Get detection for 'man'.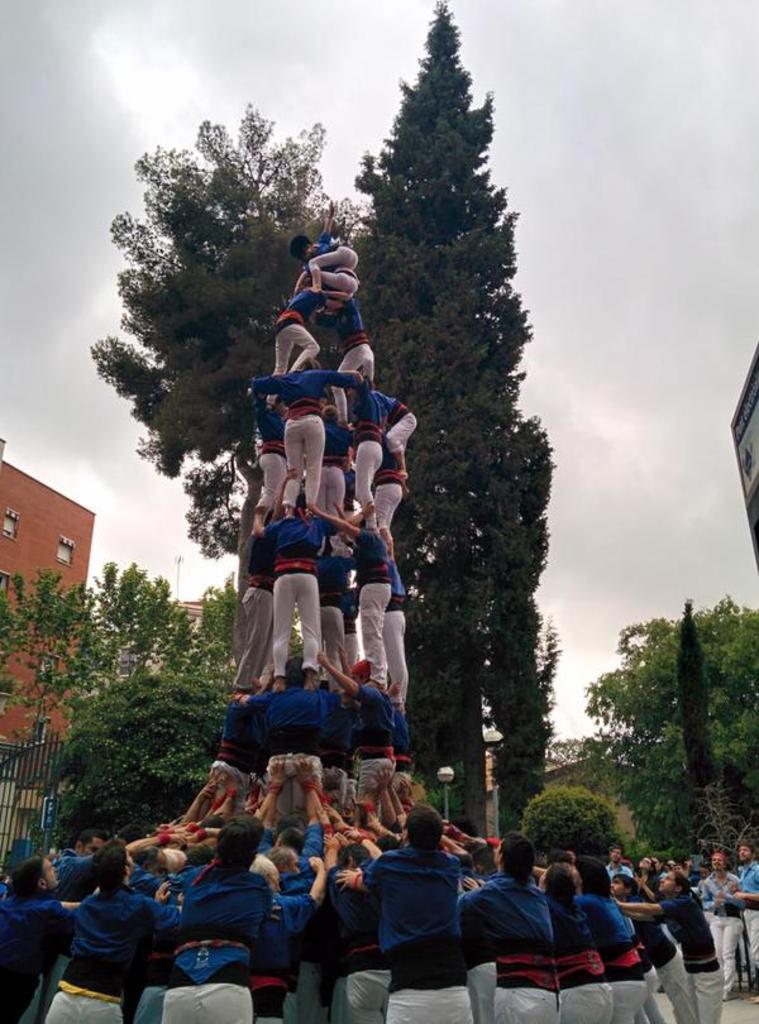
Detection: [x1=231, y1=525, x2=273, y2=693].
